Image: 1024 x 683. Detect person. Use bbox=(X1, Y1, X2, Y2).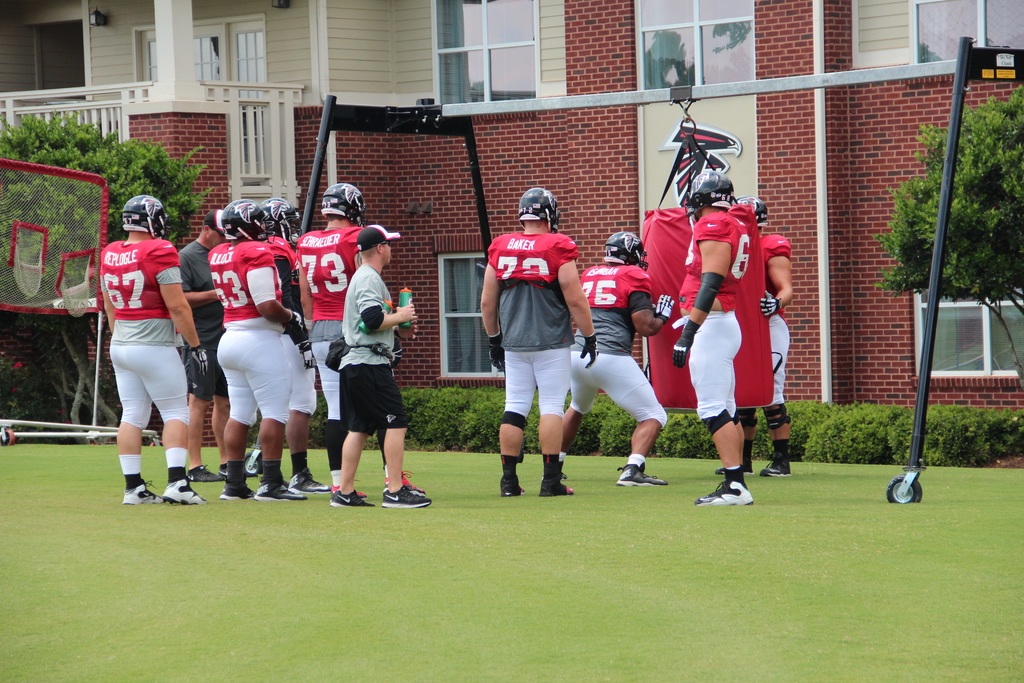
bbox=(199, 197, 307, 507).
